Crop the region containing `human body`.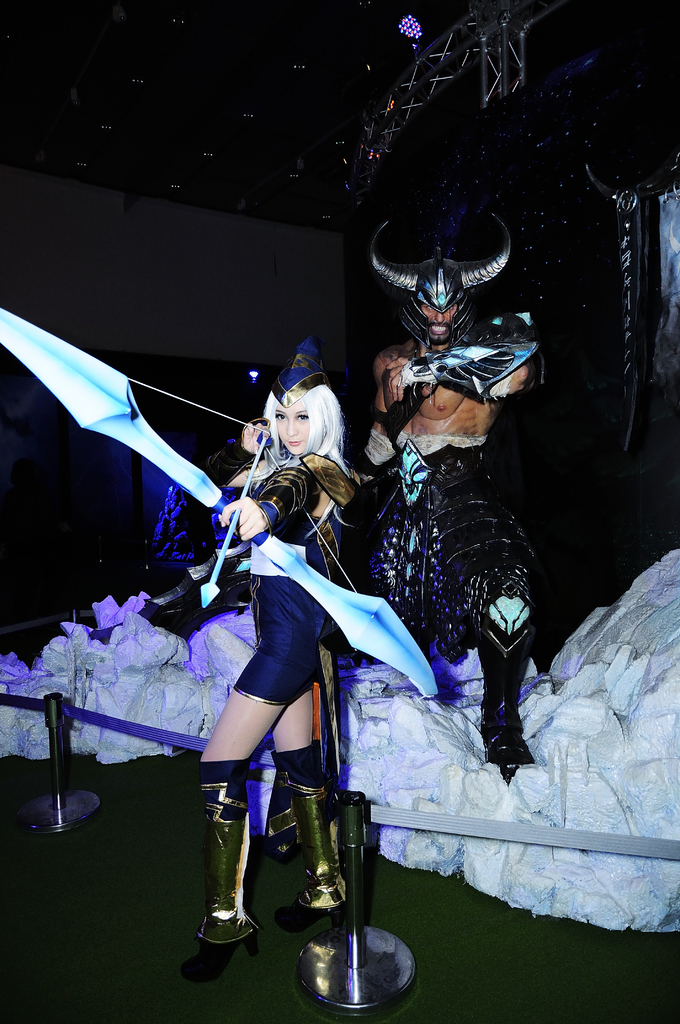
Crop region: pyautogui.locateOnScreen(199, 386, 349, 991).
